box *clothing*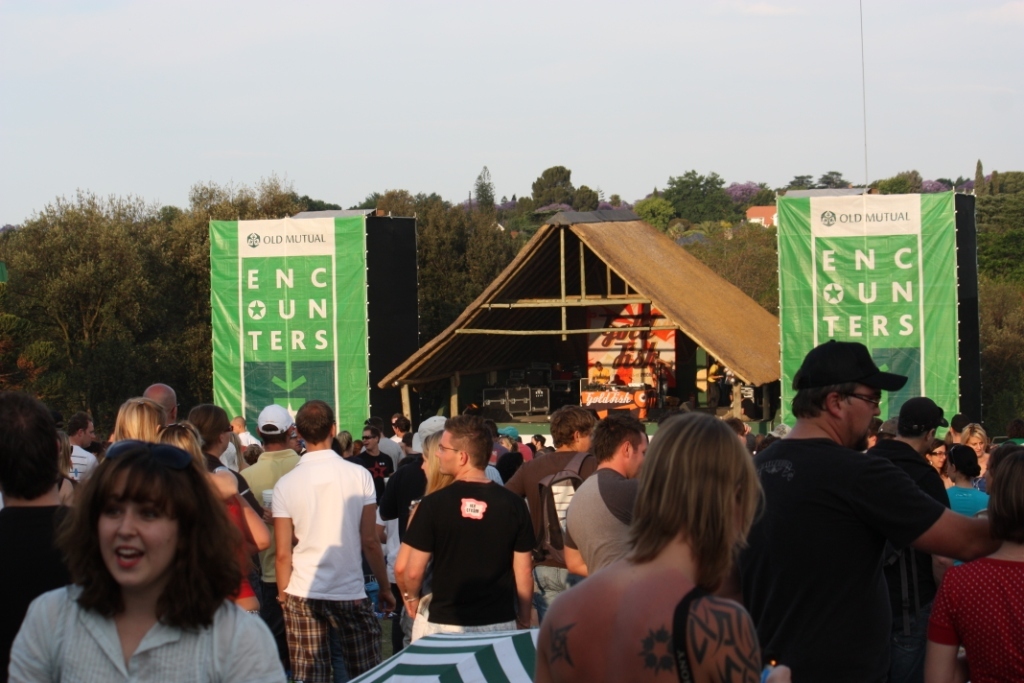
<region>0, 502, 91, 639</region>
